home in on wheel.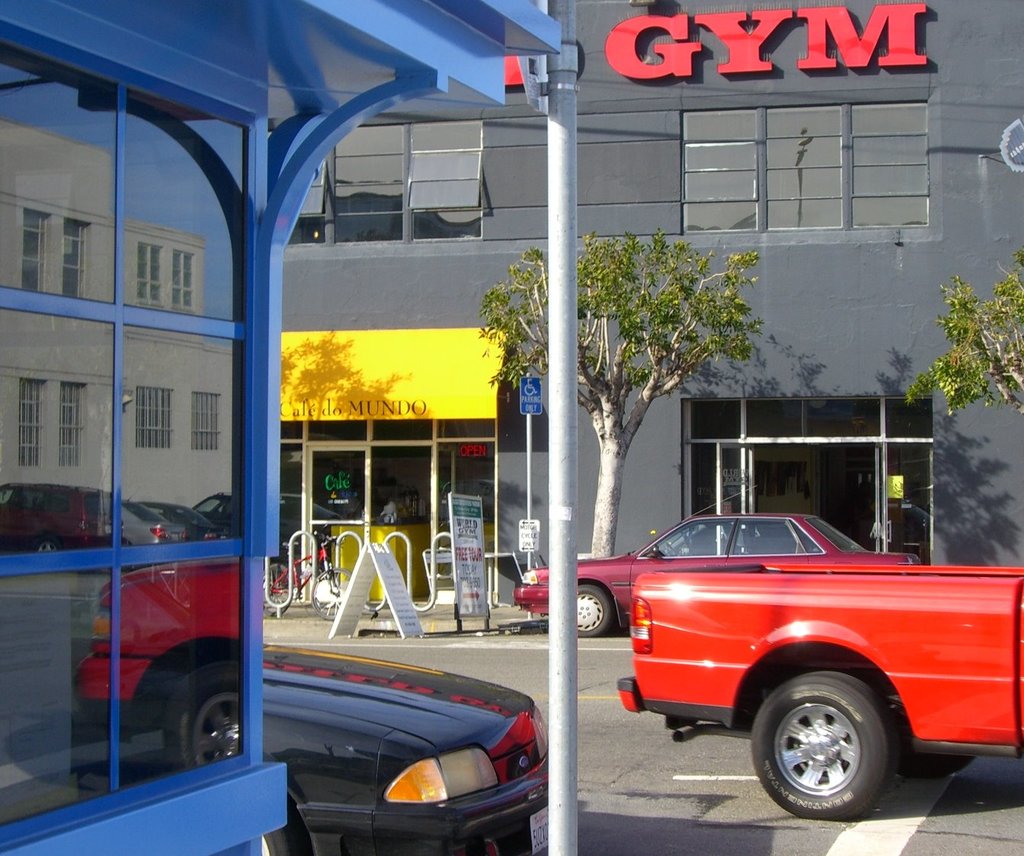
Homed in at bbox=[309, 571, 354, 623].
